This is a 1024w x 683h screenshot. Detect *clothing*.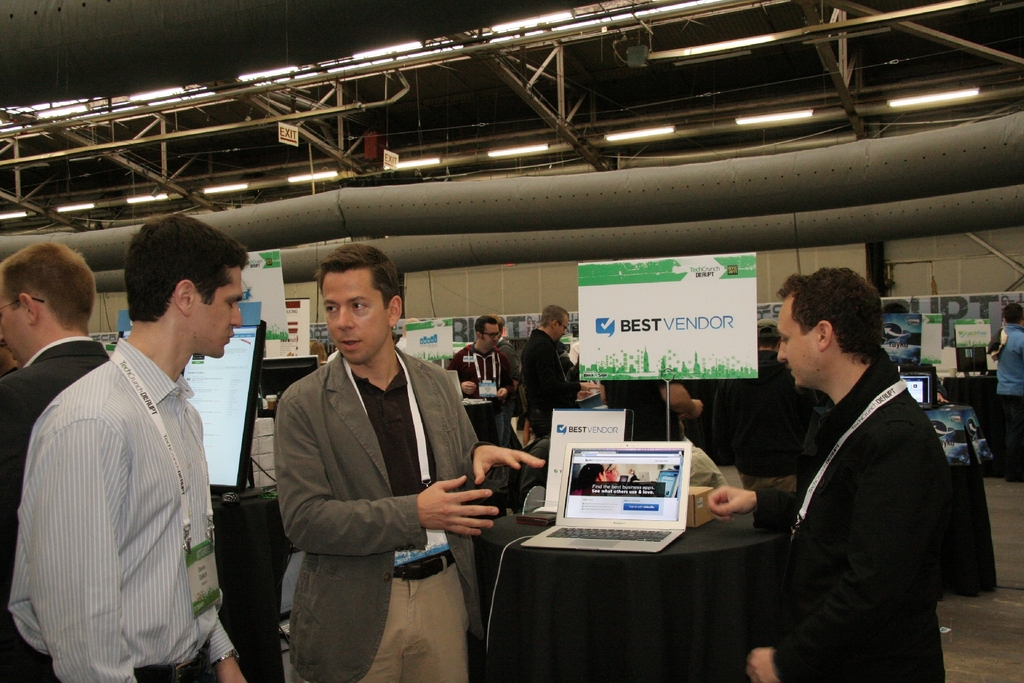
select_region(0, 334, 111, 682).
